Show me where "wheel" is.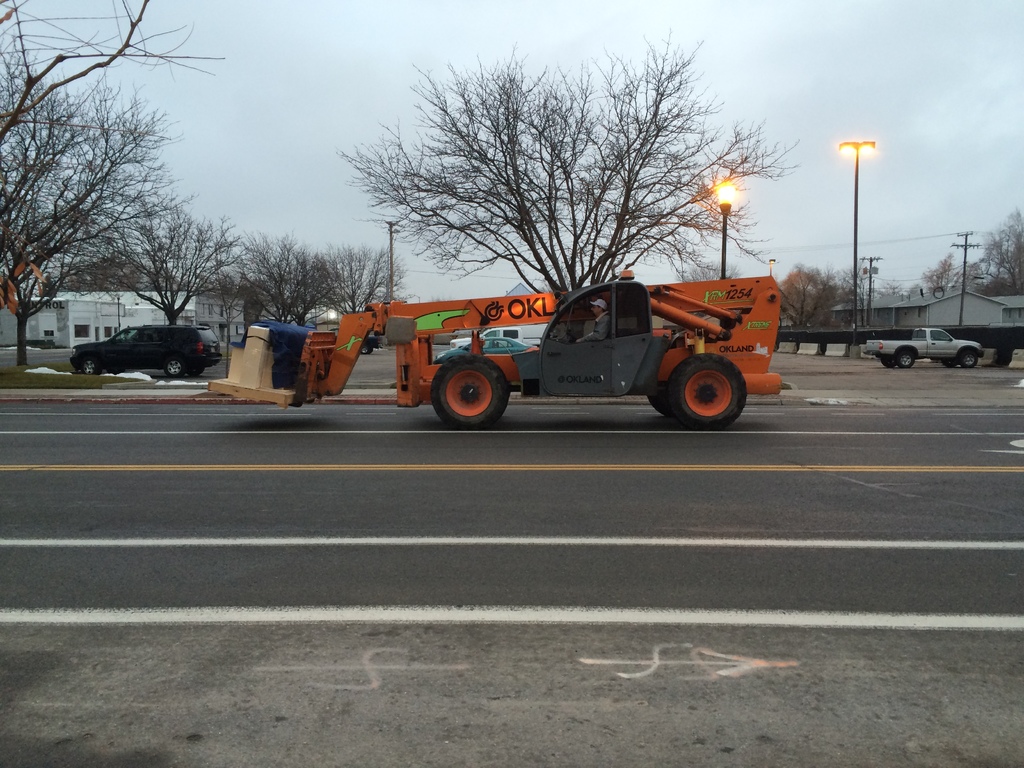
"wheel" is at (left=164, top=356, right=182, bottom=378).
